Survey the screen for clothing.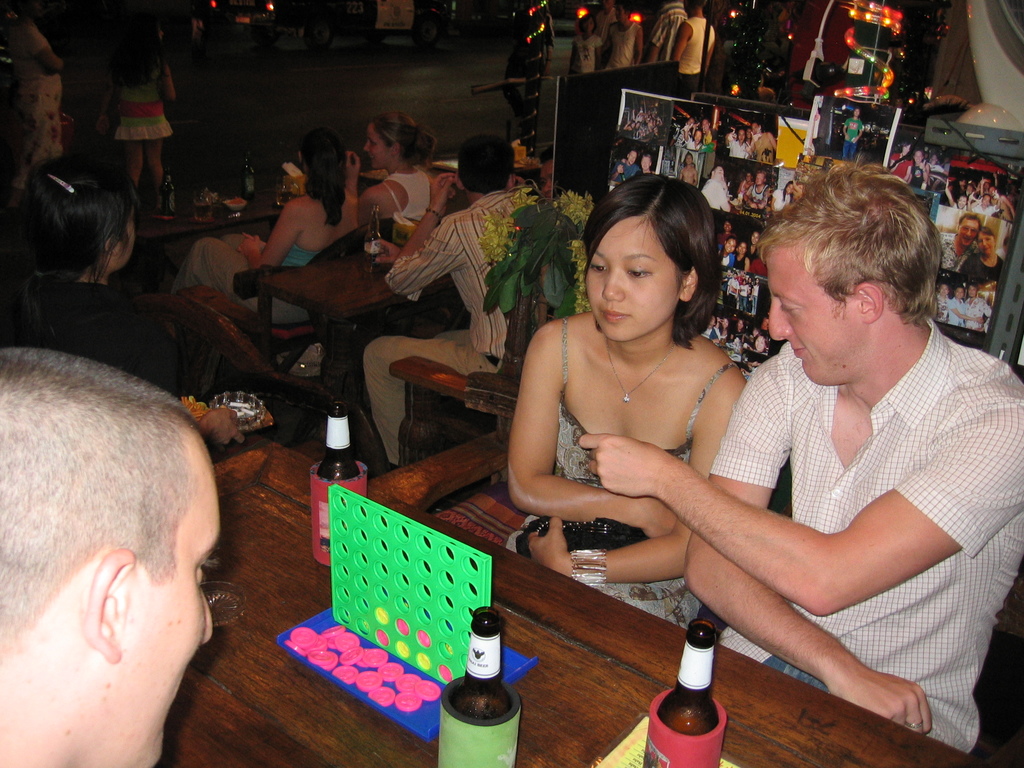
Survey found: crop(572, 31, 604, 77).
